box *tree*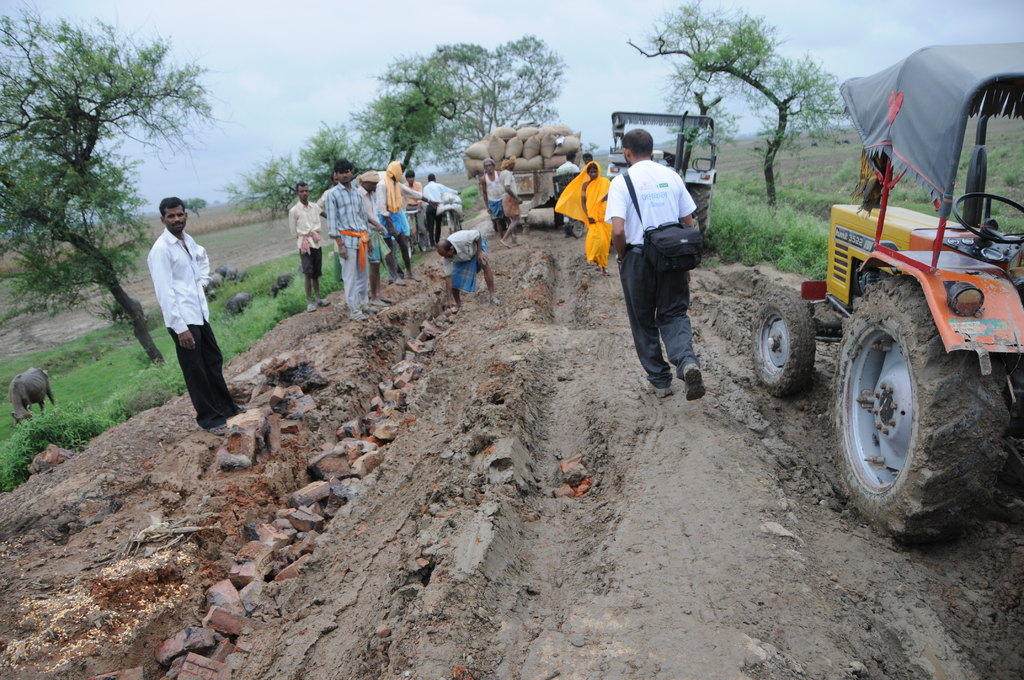
crop(627, 0, 858, 214)
